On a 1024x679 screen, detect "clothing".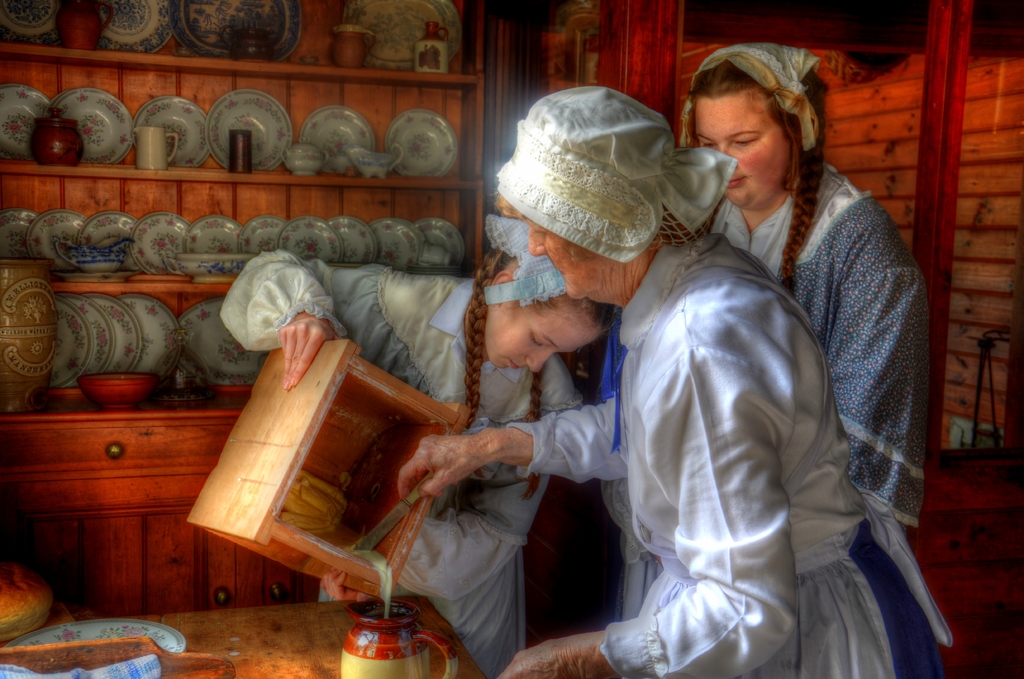
BBox(693, 151, 959, 678).
